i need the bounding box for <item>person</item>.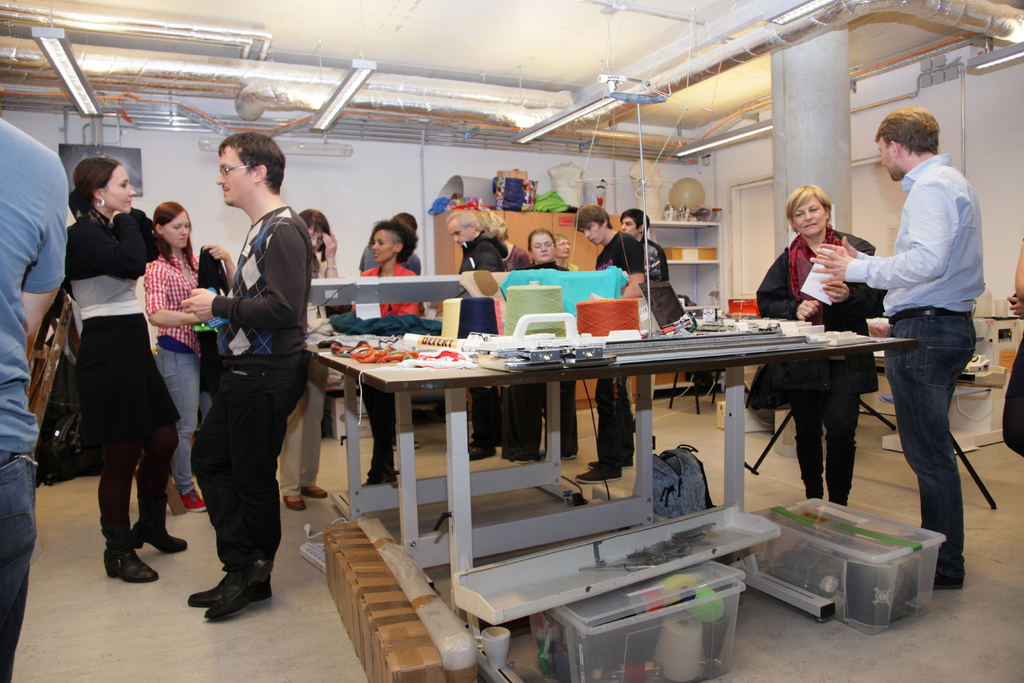
Here it is: 570:201:647:486.
